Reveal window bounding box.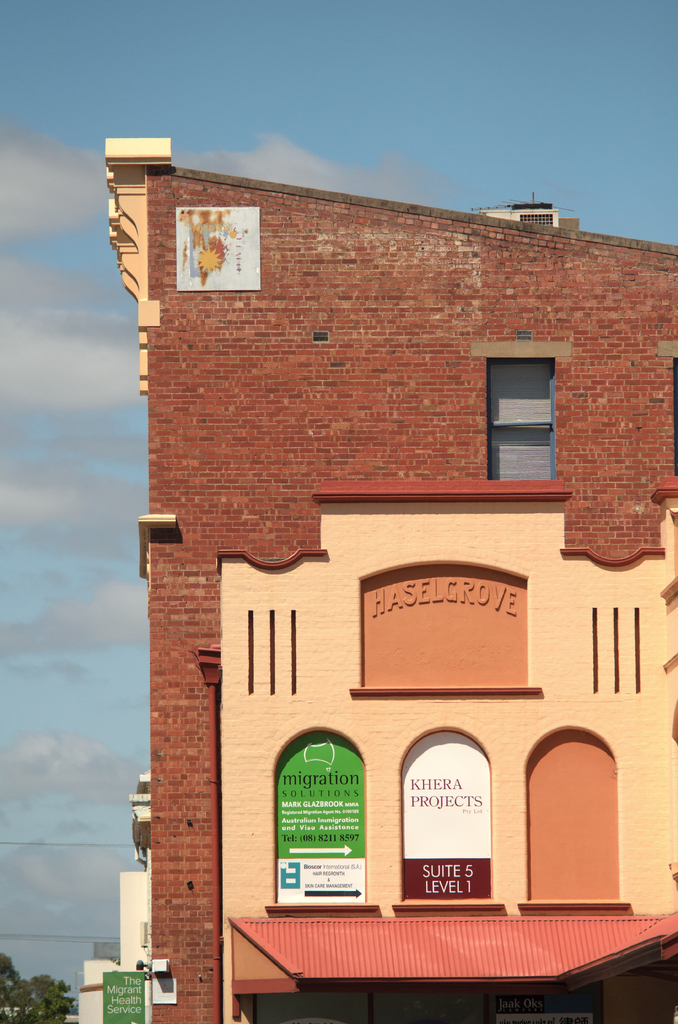
Revealed: [left=485, top=360, right=553, bottom=474].
